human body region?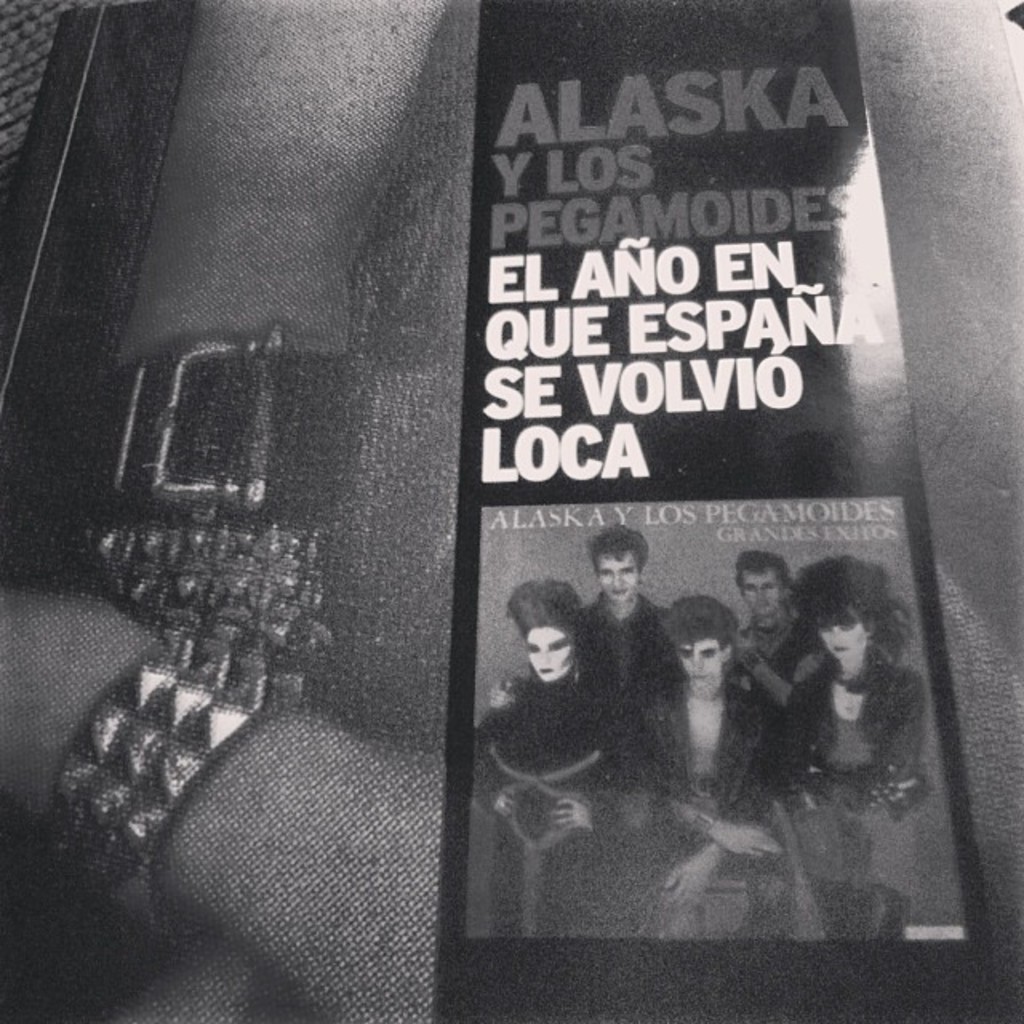
771/554/933/939
